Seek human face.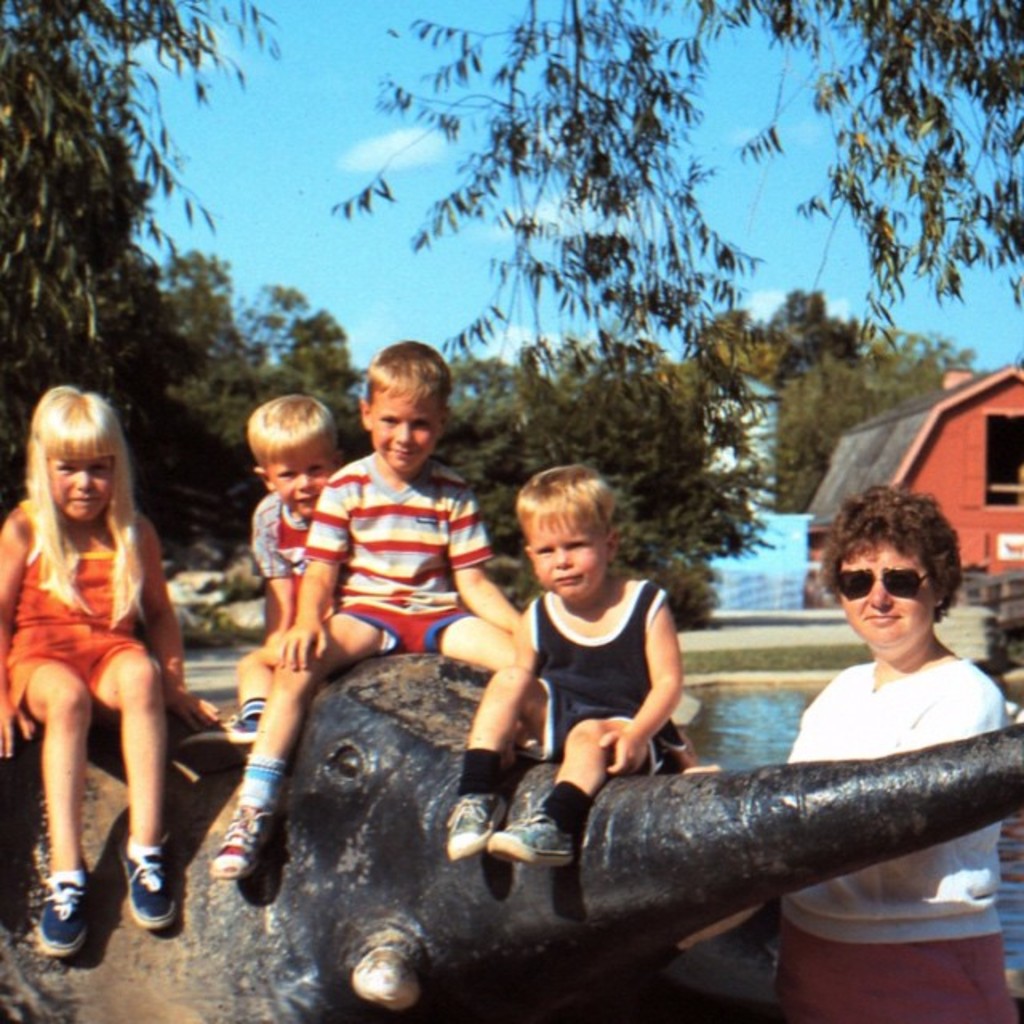
534,512,597,597.
